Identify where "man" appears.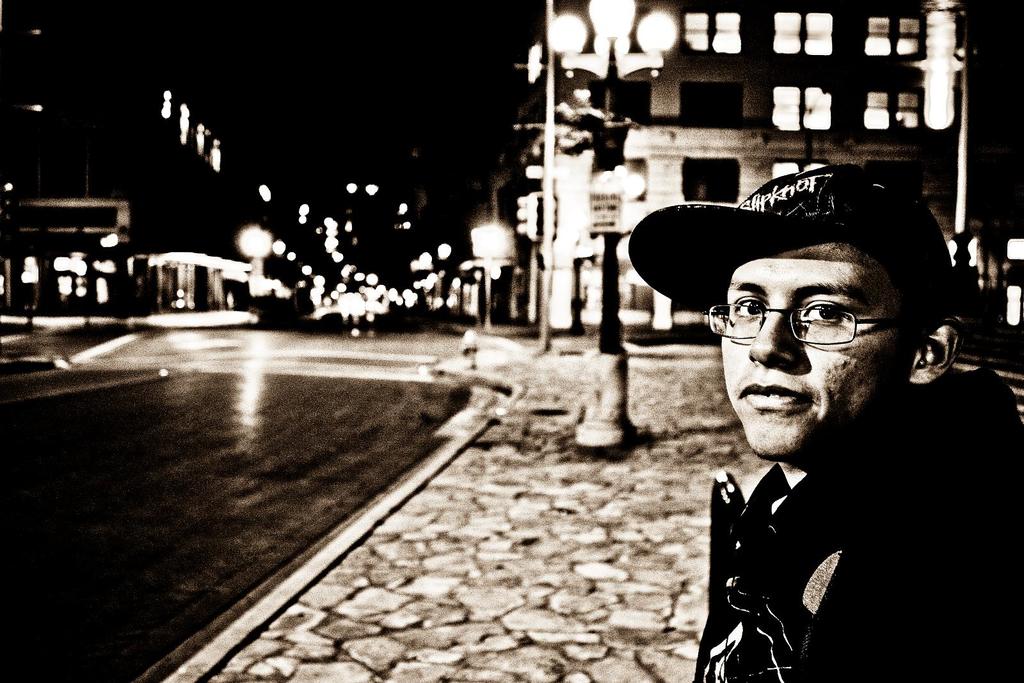
Appears at 627, 163, 1023, 682.
